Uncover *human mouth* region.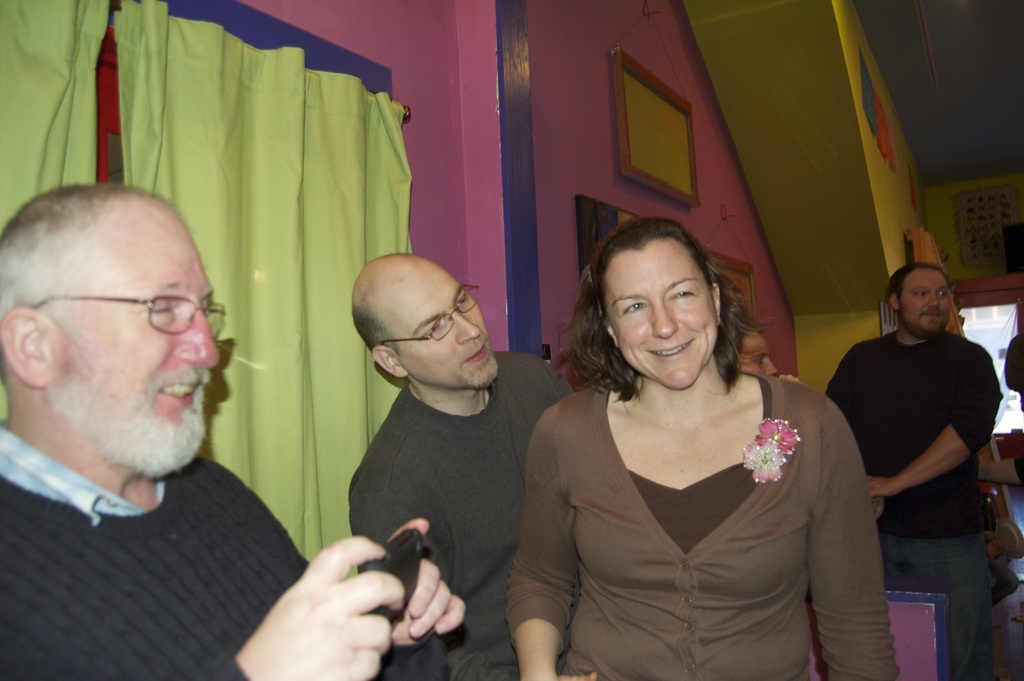
Uncovered: <box>471,346,490,363</box>.
